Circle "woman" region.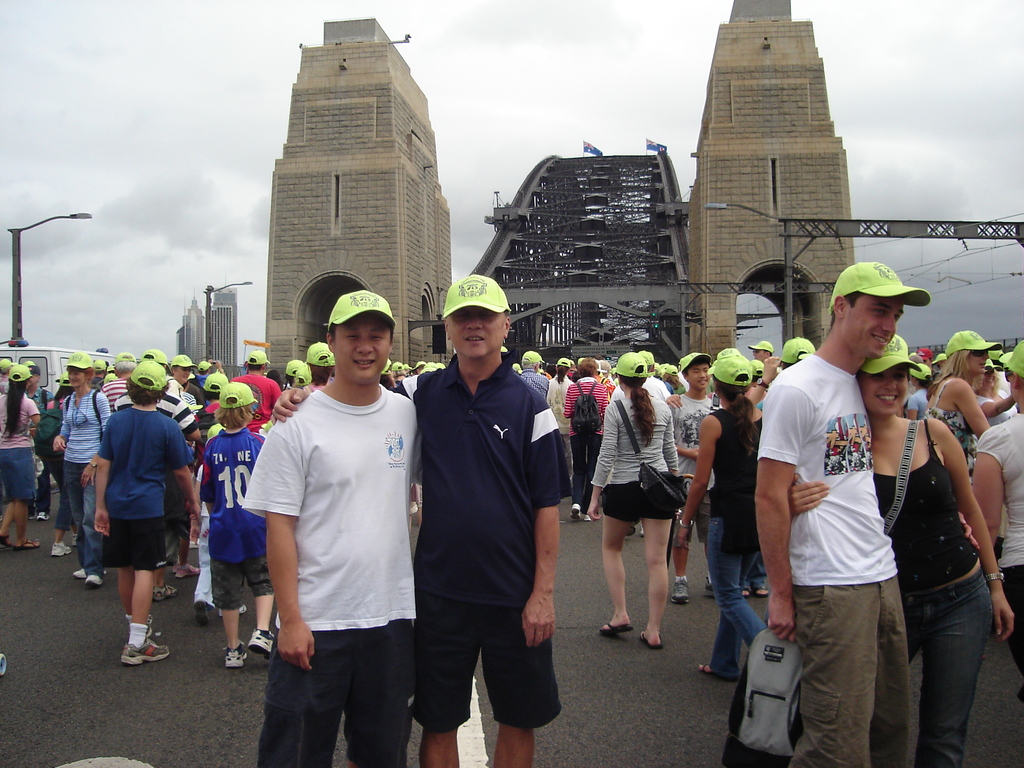
Region: bbox=(49, 352, 112, 587).
